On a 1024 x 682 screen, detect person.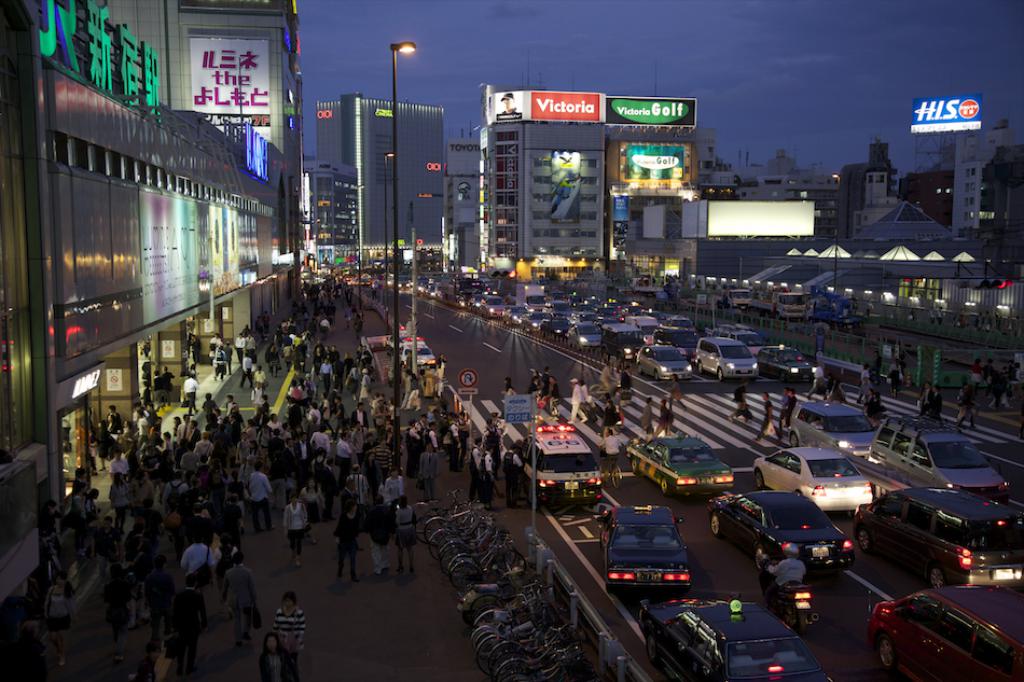
271 591 306 673.
